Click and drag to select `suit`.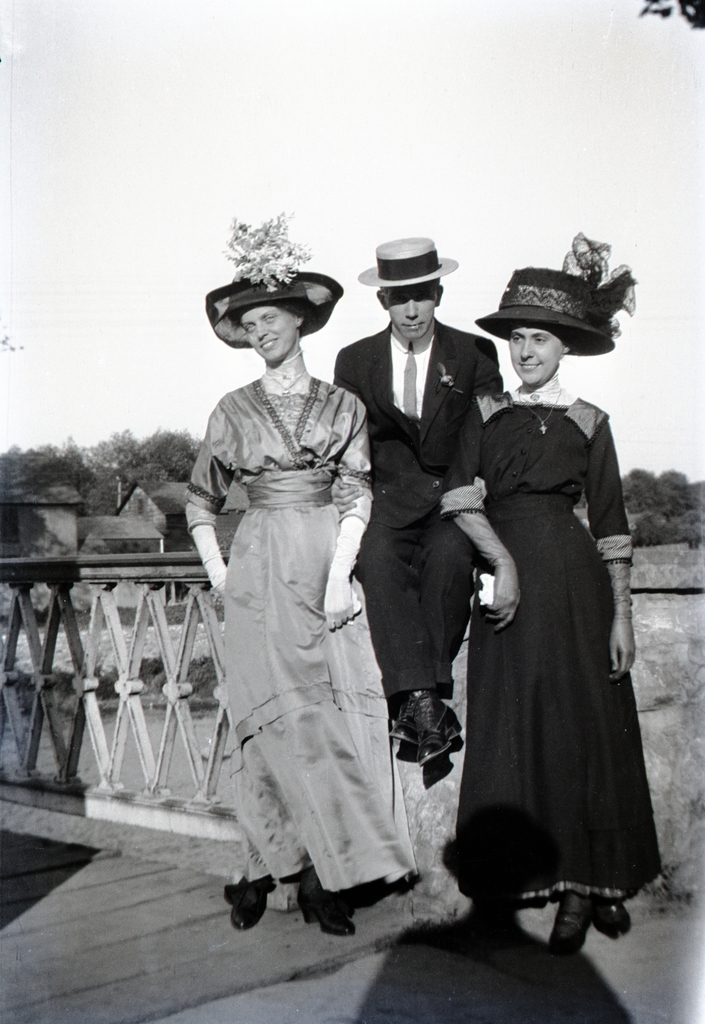
Selection: [347, 278, 500, 764].
